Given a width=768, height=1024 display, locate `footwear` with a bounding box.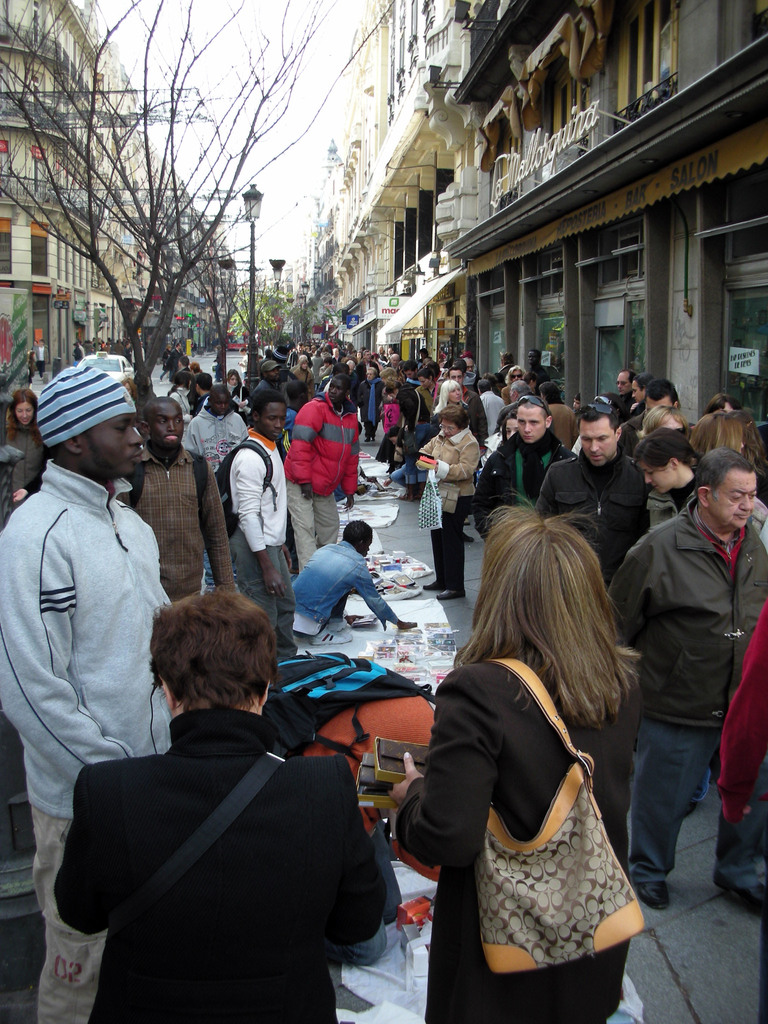
Located: pyautogui.locateOnScreen(314, 627, 339, 643).
